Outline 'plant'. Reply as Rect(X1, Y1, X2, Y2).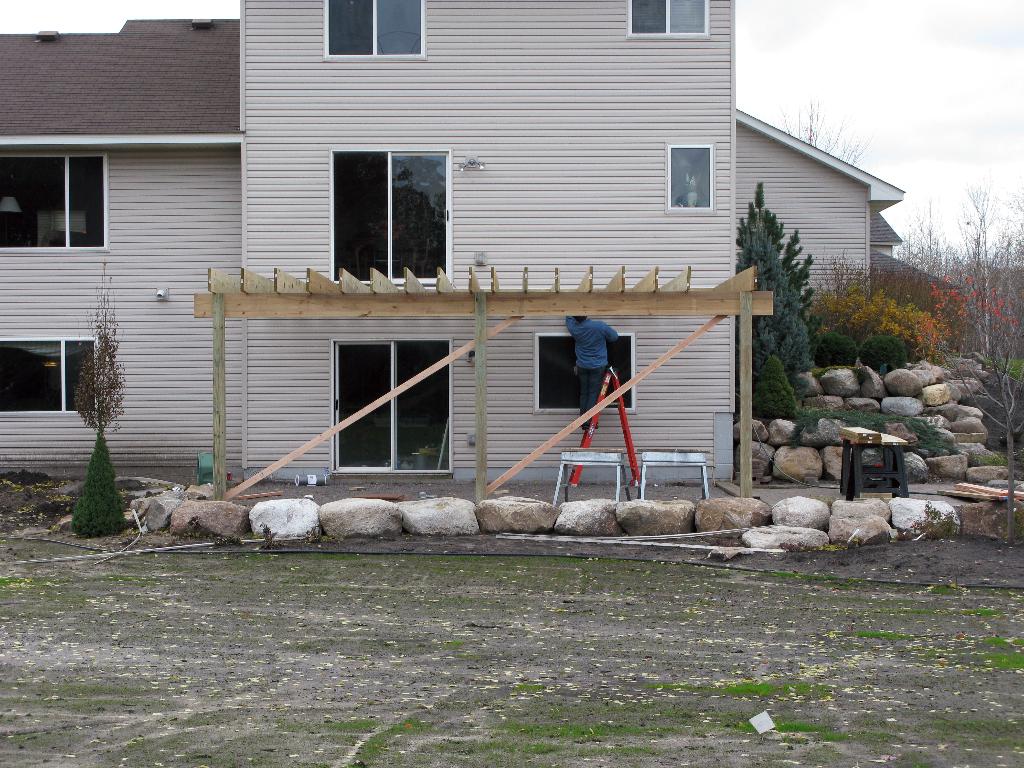
Rect(747, 348, 806, 420).
